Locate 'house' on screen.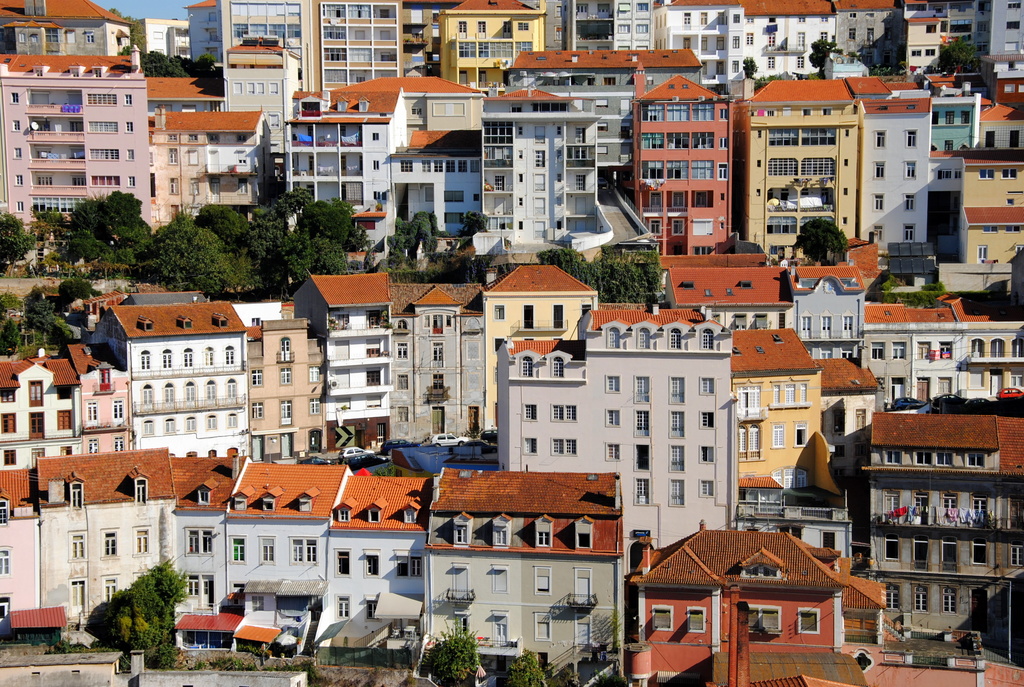
On screen at l=3, t=345, r=89, b=459.
